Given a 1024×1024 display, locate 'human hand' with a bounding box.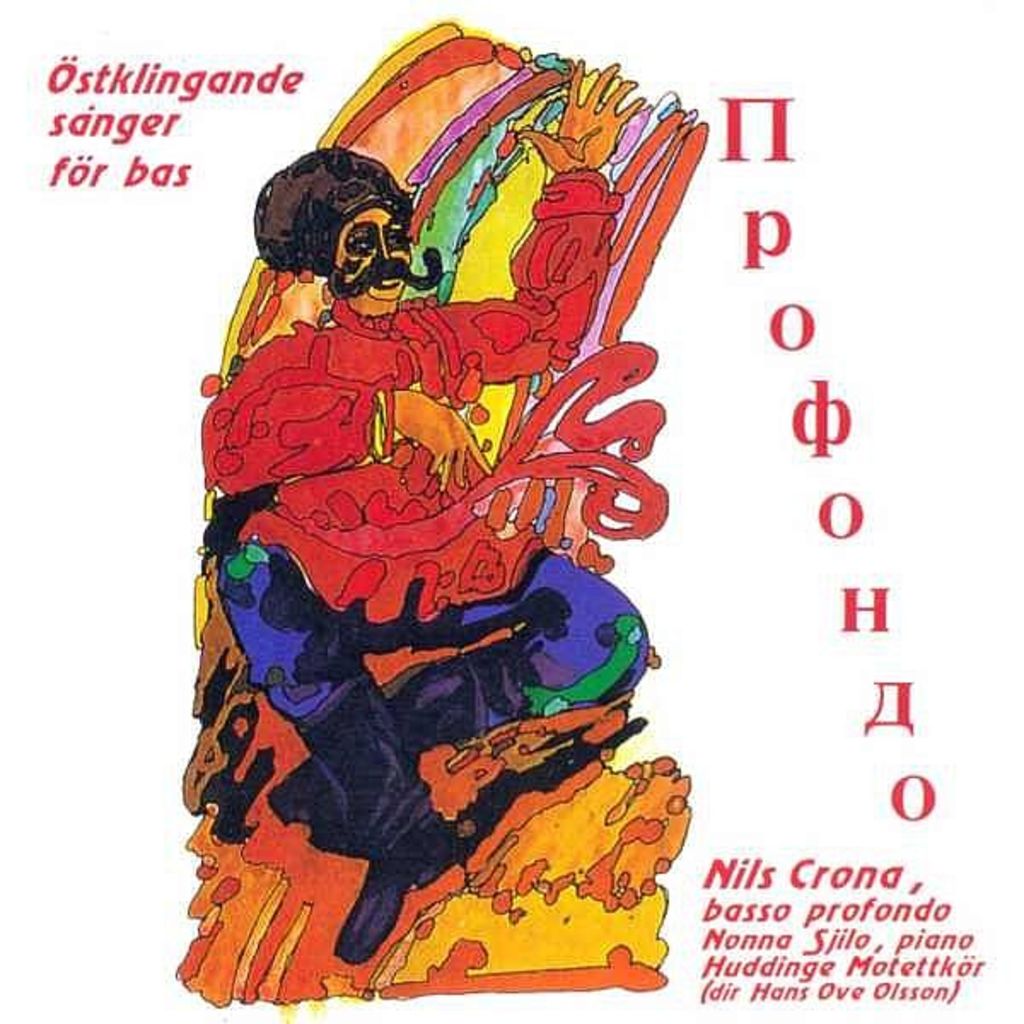
Located: <box>521,58,643,174</box>.
